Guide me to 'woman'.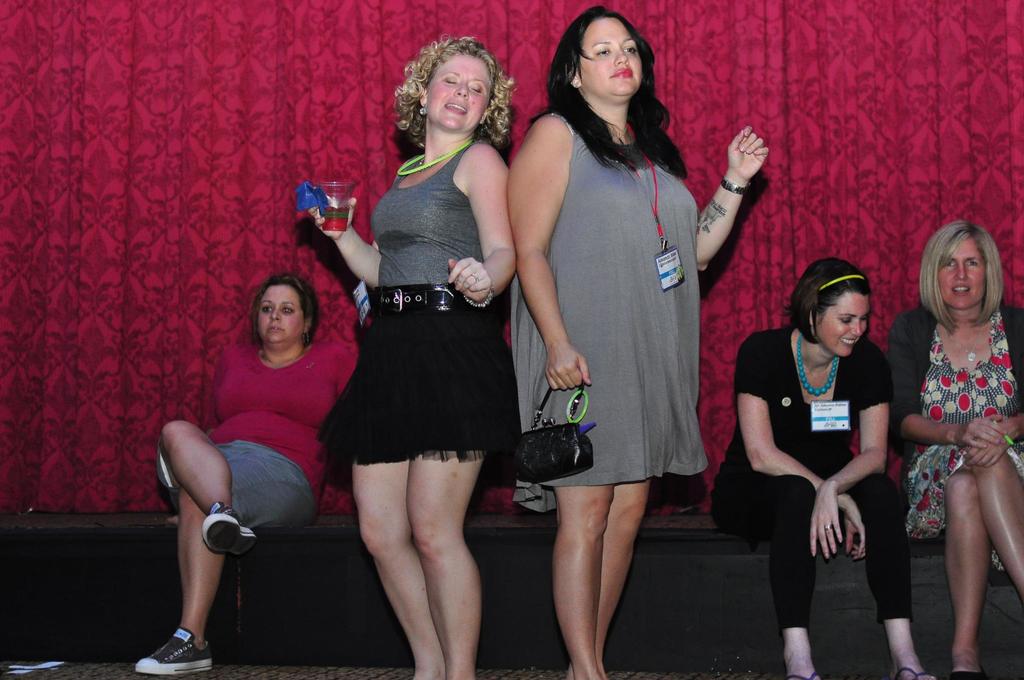
Guidance: x1=134 y1=271 x2=359 y2=678.
